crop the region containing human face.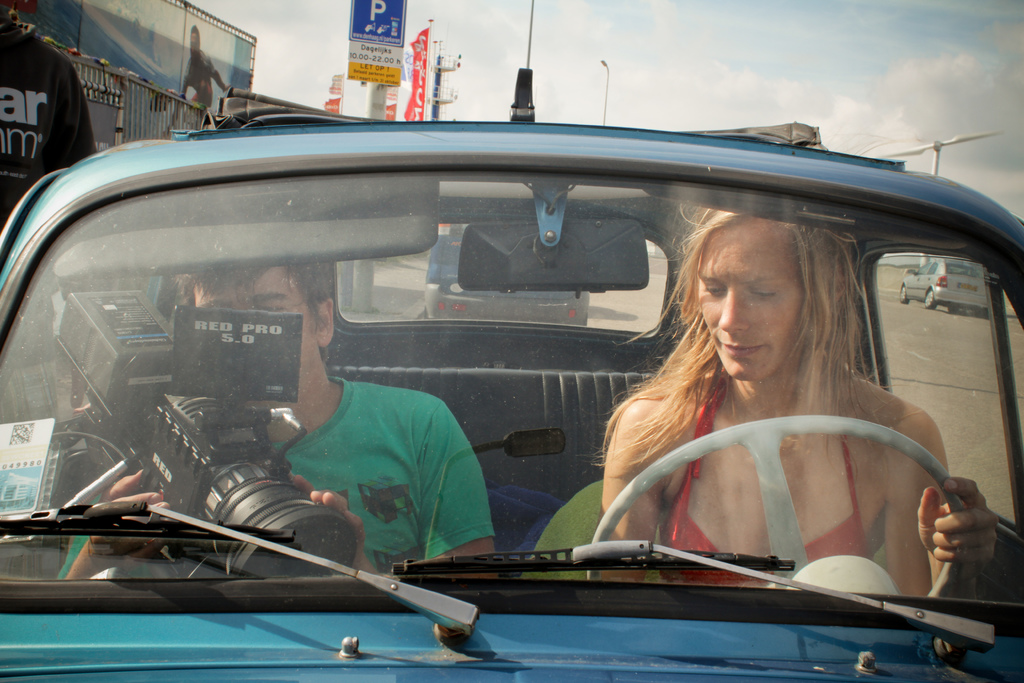
Crop region: [x1=698, y1=220, x2=805, y2=383].
